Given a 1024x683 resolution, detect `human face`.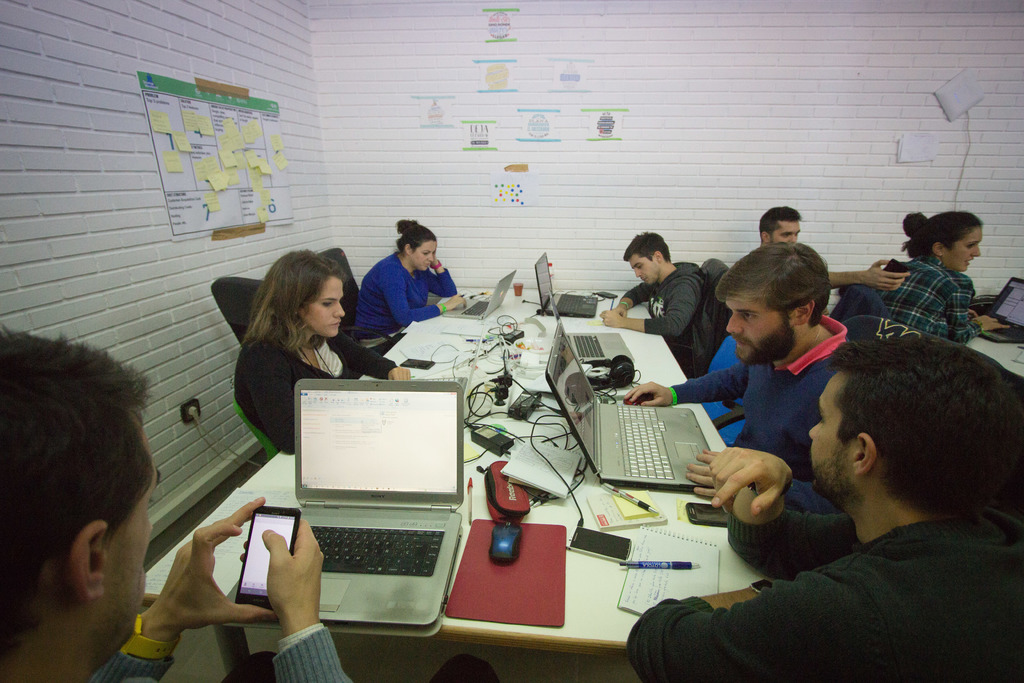
Rect(110, 418, 163, 649).
